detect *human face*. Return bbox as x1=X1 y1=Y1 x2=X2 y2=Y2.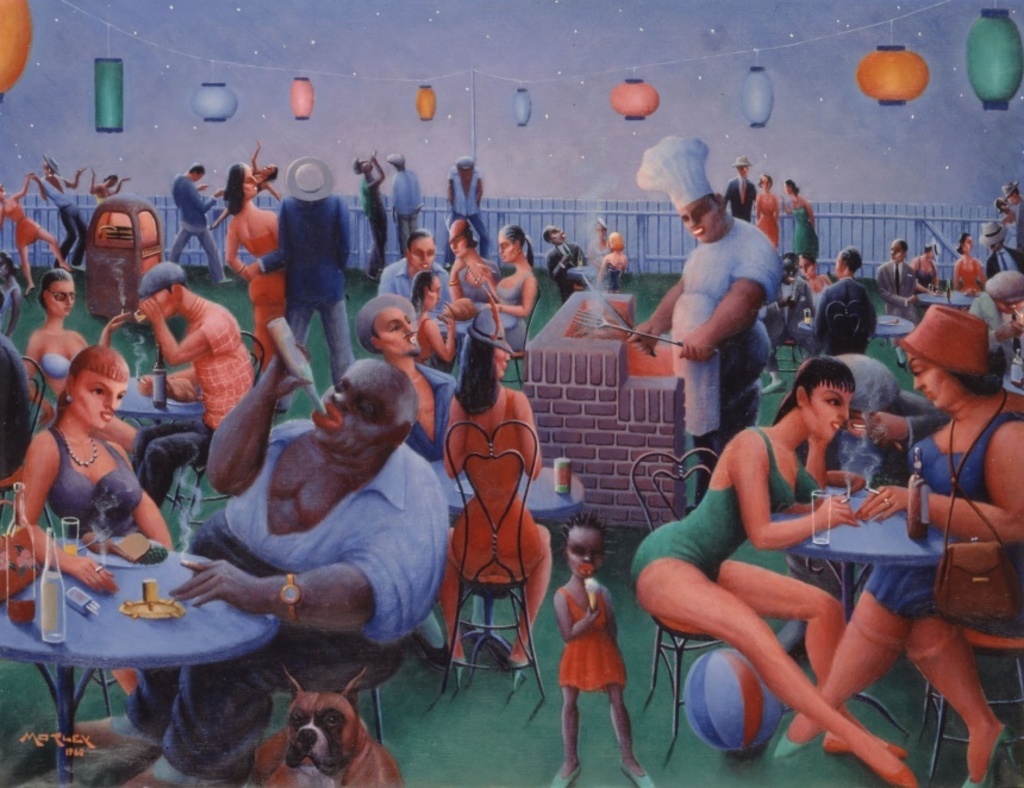
x1=411 y1=239 x2=433 y2=267.
